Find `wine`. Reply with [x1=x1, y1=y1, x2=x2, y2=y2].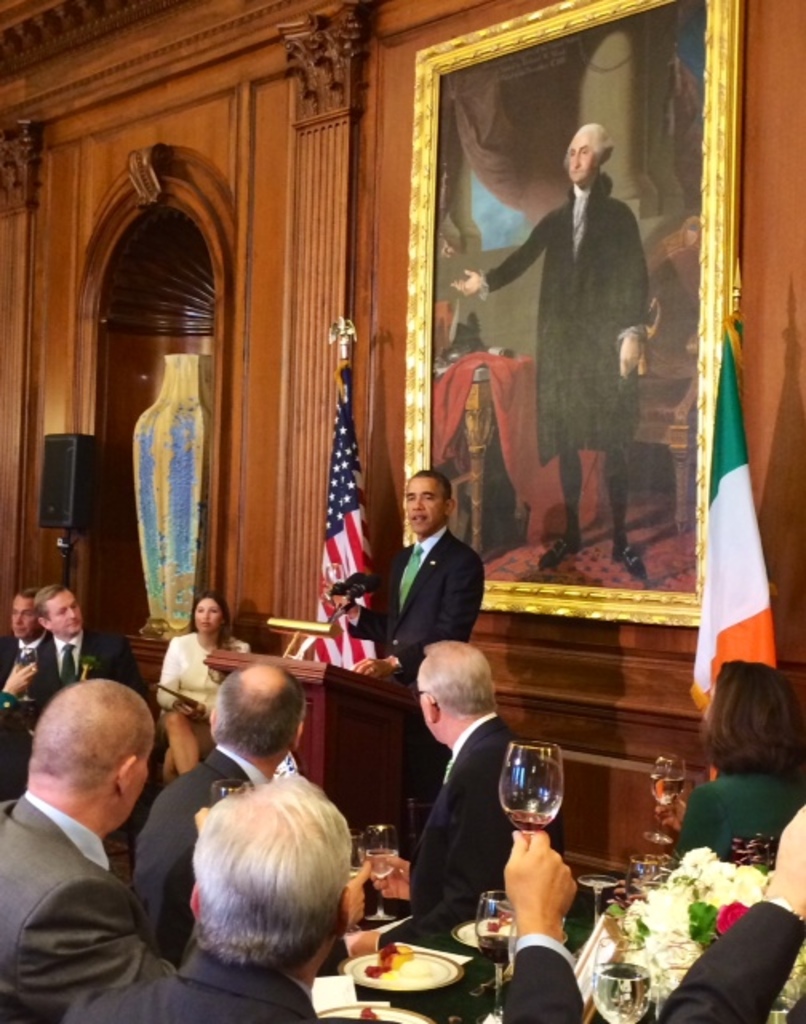
[x1=515, y1=814, x2=550, y2=829].
